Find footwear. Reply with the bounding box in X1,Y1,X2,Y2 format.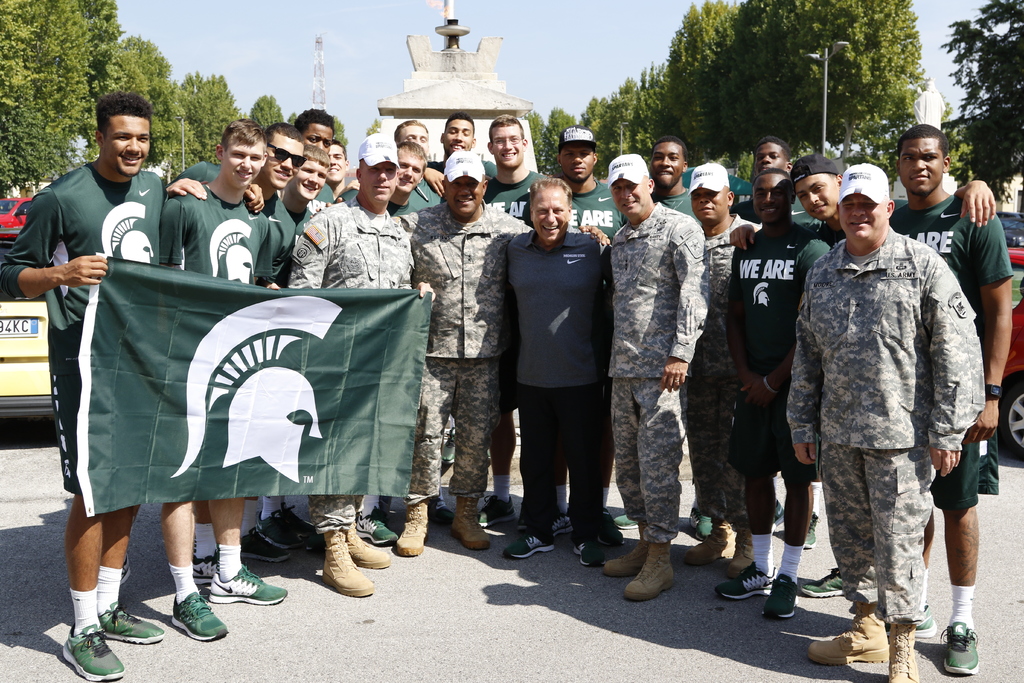
726,522,749,577.
